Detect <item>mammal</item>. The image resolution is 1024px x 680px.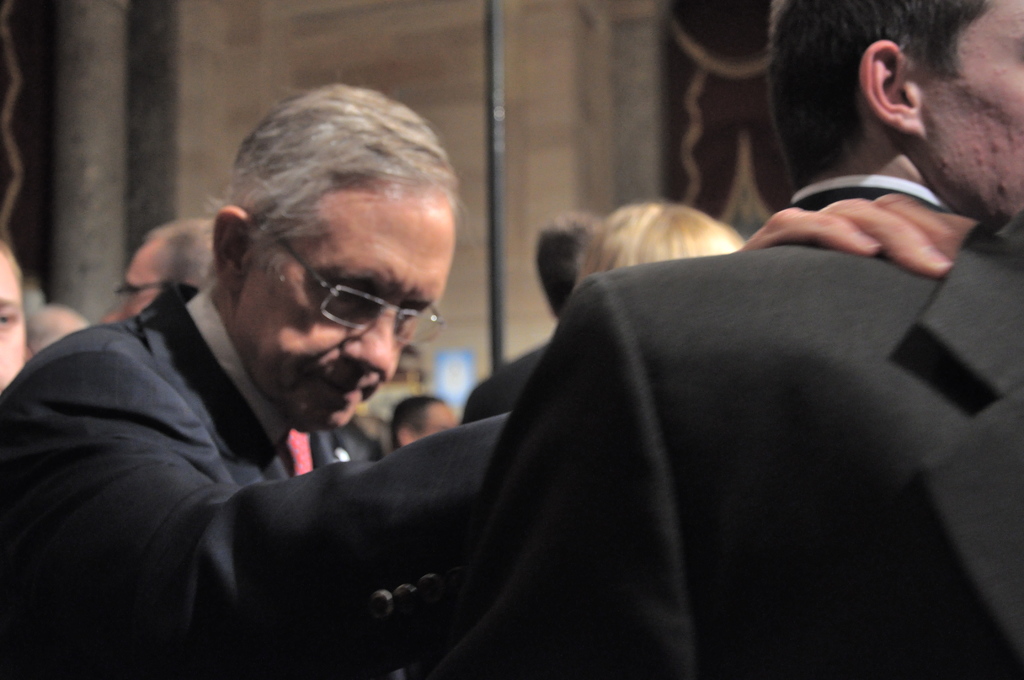
pyautogui.locateOnScreen(0, 240, 28, 398).
